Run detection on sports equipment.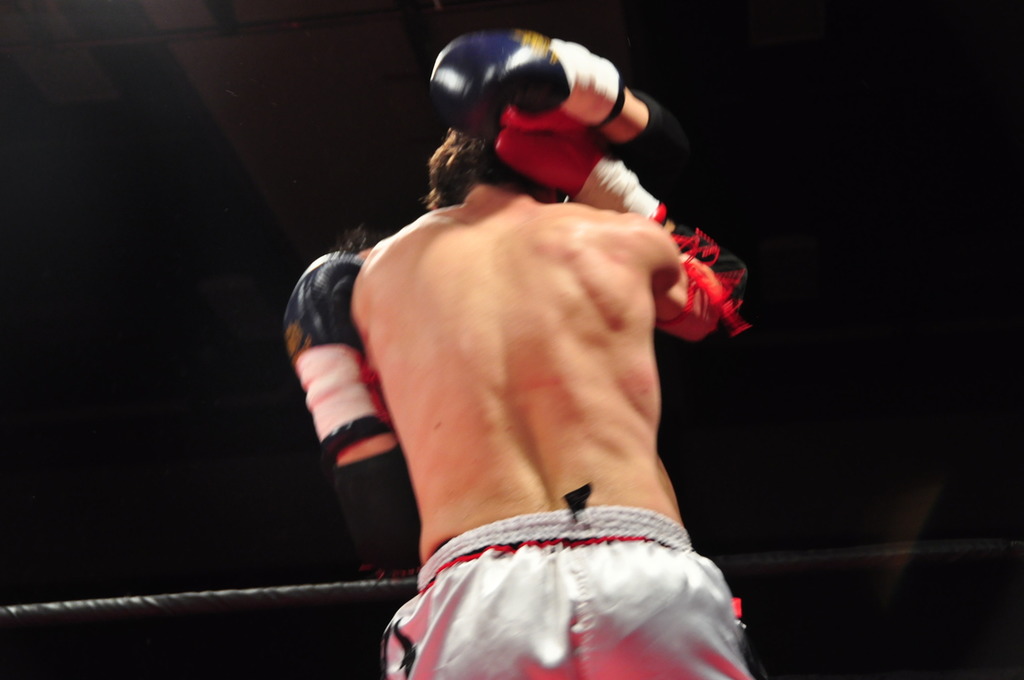
Result: <region>426, 27, 622, 136</region>.
